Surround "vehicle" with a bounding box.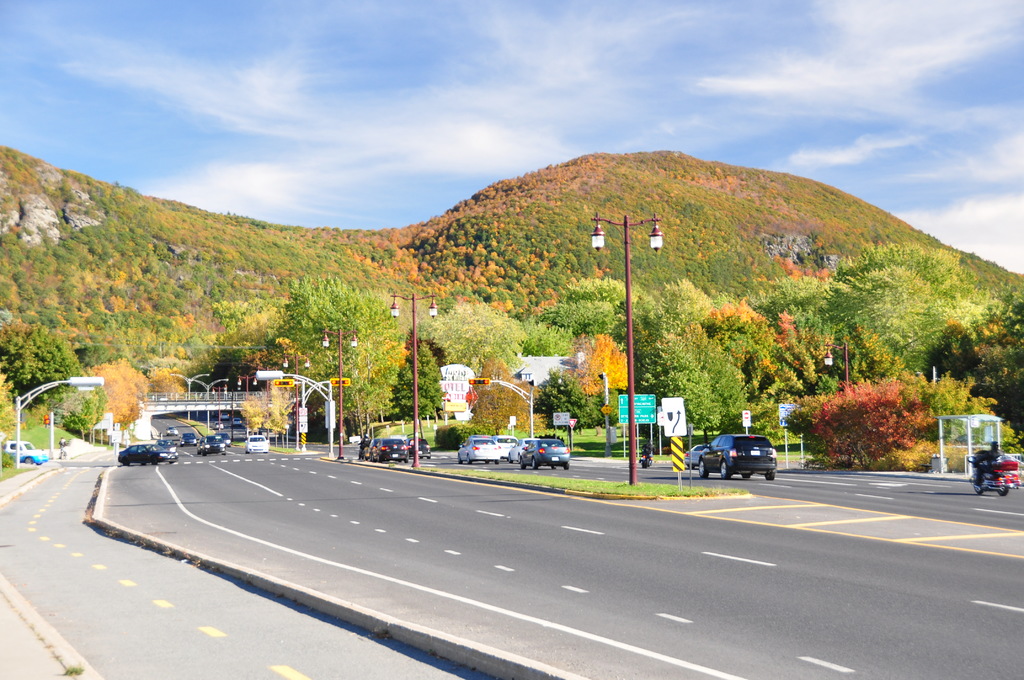
box=[228, 414, 242, 427].
